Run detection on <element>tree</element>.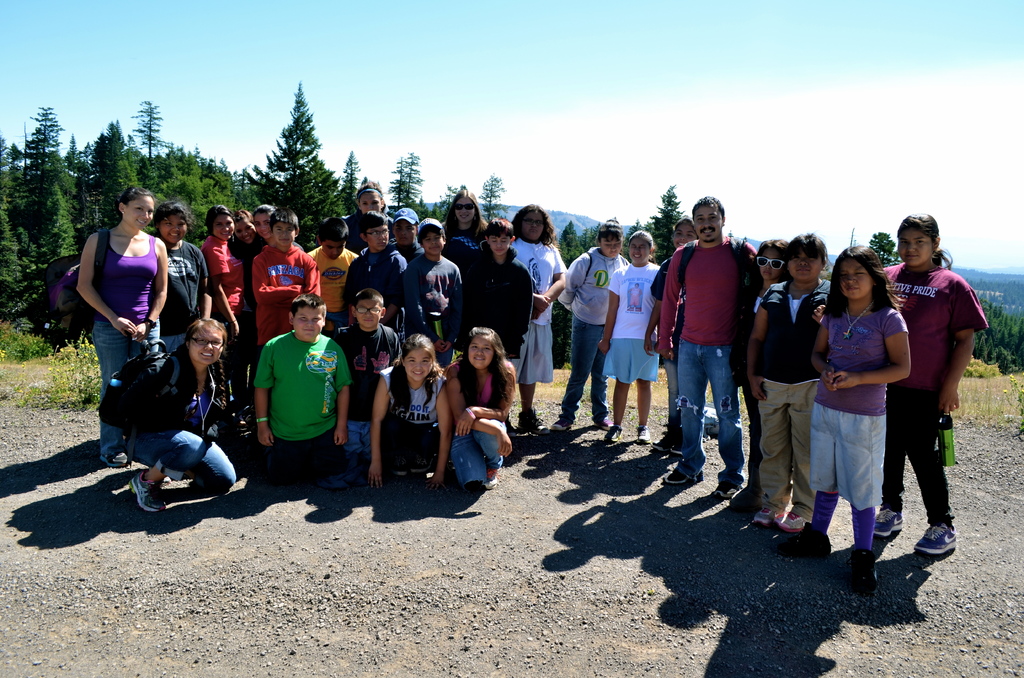
Result: [429, 185, 468, 224].
